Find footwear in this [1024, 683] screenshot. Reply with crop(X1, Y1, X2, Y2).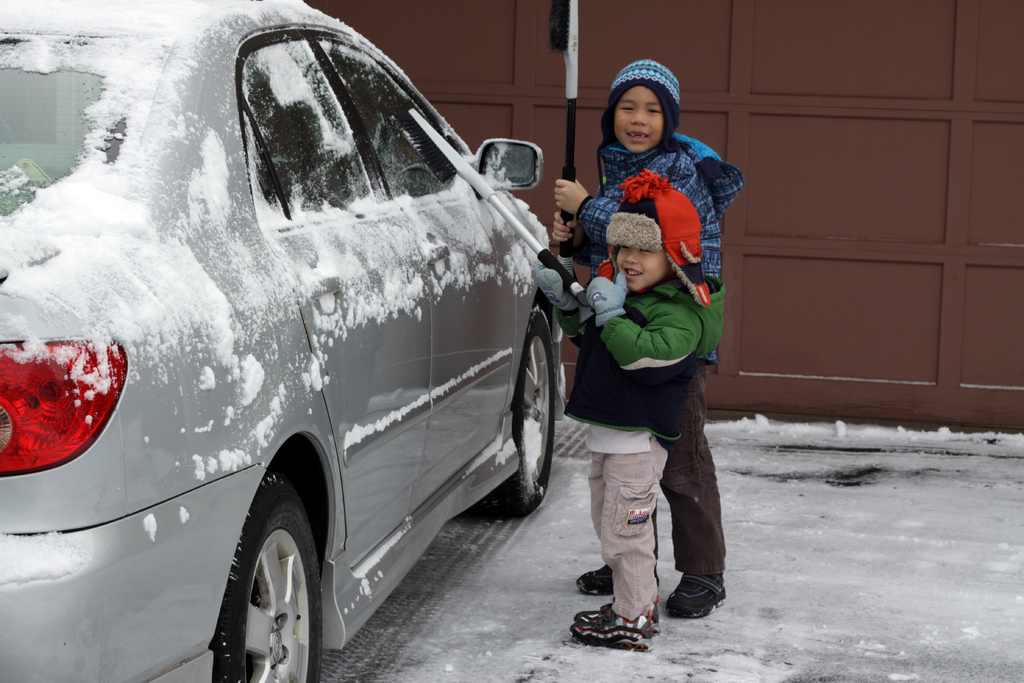
crop(566, 601, 662, 646).
